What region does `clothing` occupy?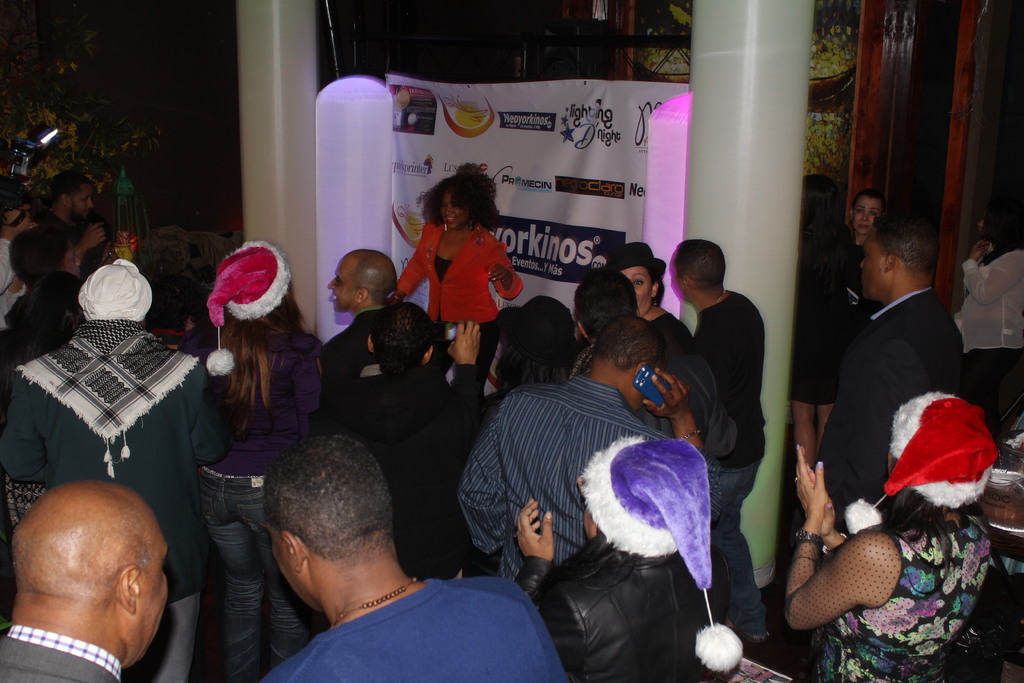
(left=947, top=252, right=1023, bottom=425).
